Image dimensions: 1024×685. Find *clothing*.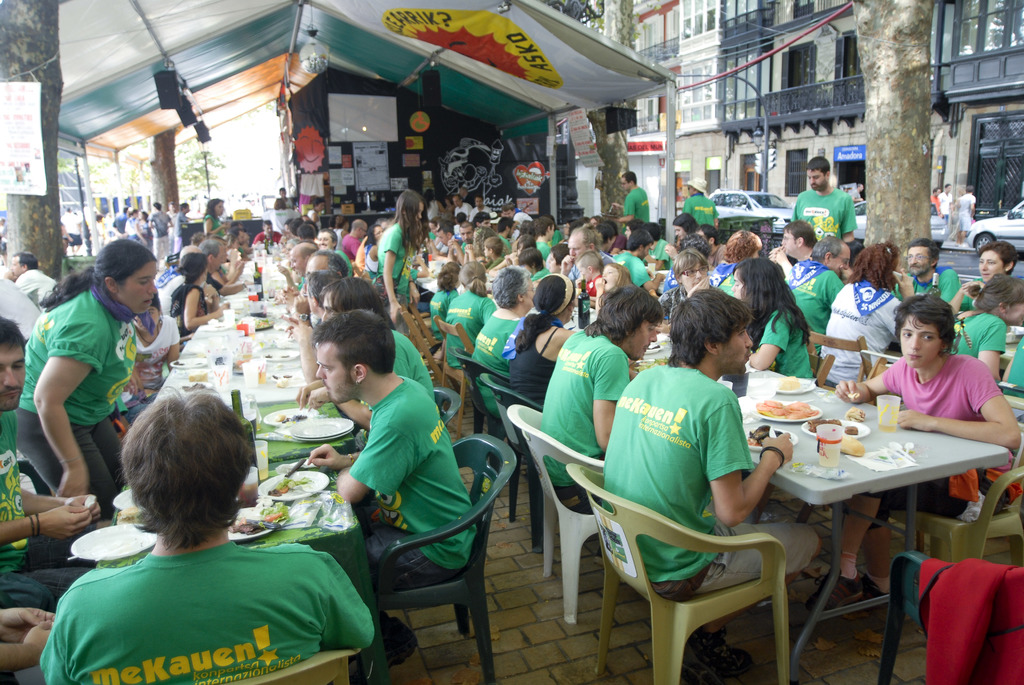
pyautogui.locateOnScreen(629, 186, 653, 221).
